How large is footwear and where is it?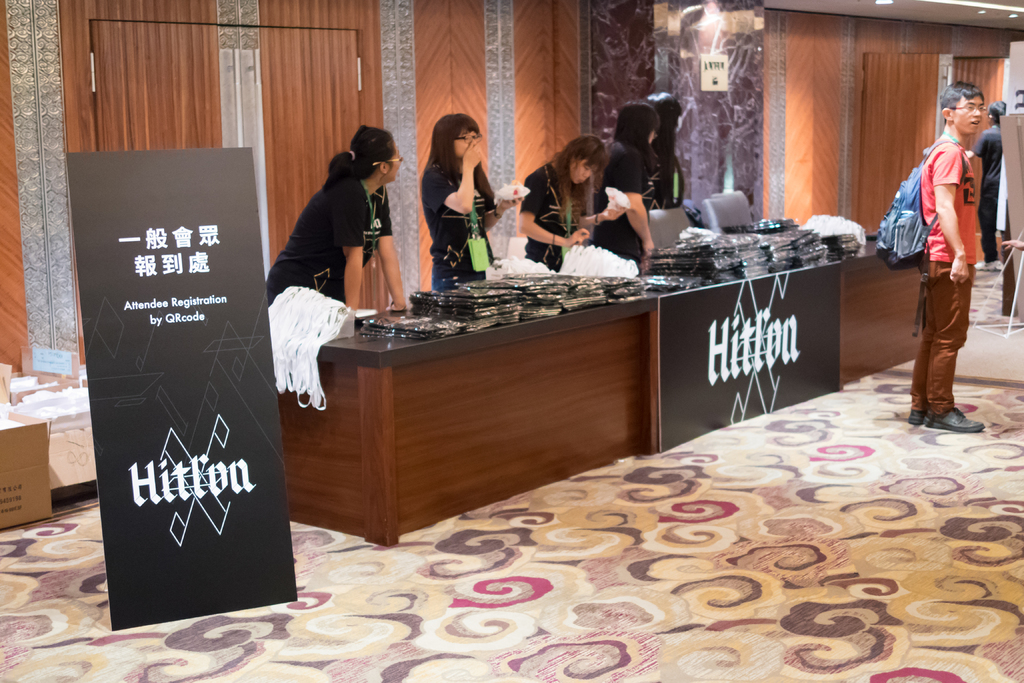
Bounding box: bbox=(923, 409, 988, 434).
